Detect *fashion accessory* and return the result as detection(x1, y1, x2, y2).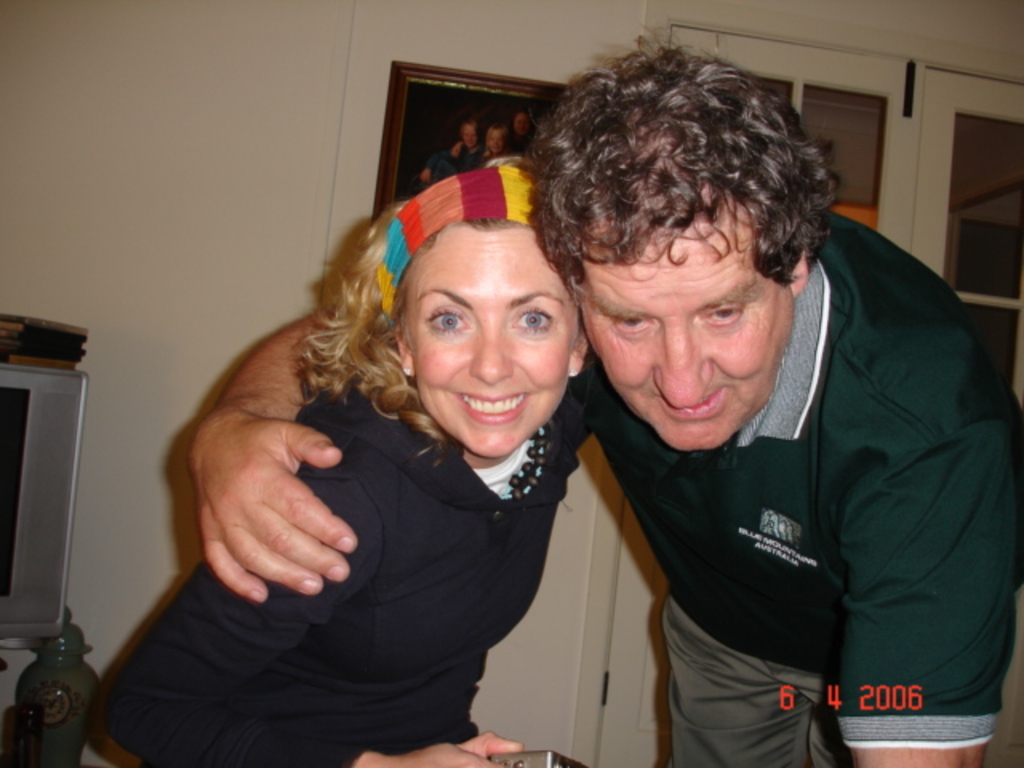
detection(566, 366, 579, 381).
